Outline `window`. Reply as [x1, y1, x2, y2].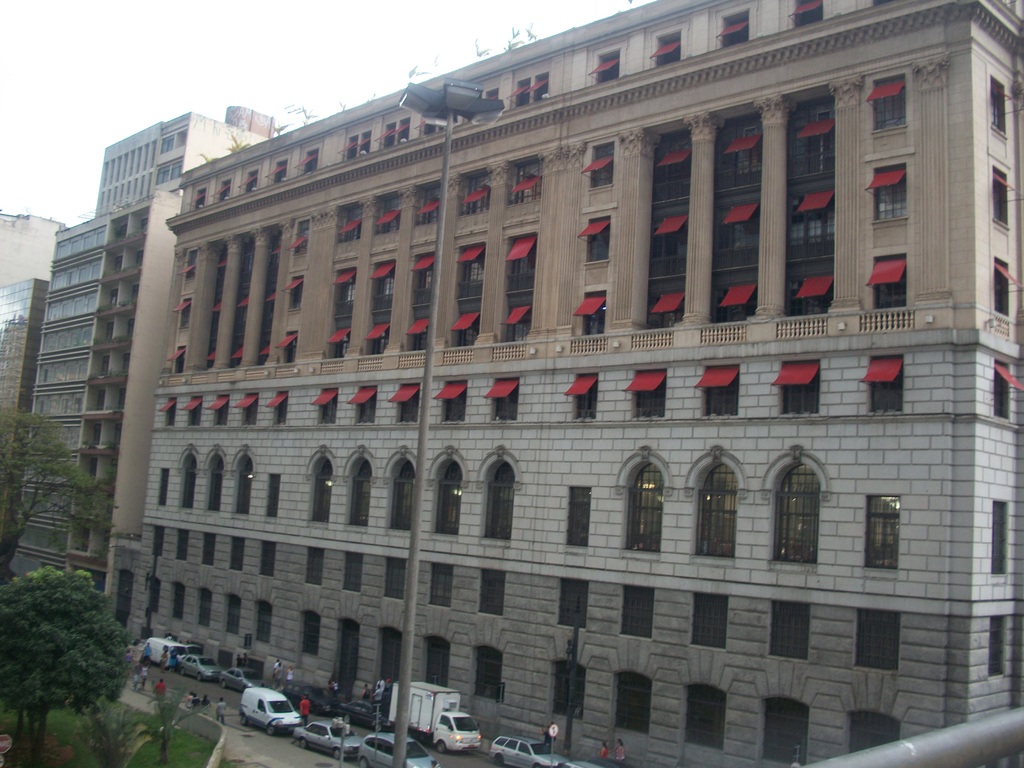
[257, 237, 281, 368].
